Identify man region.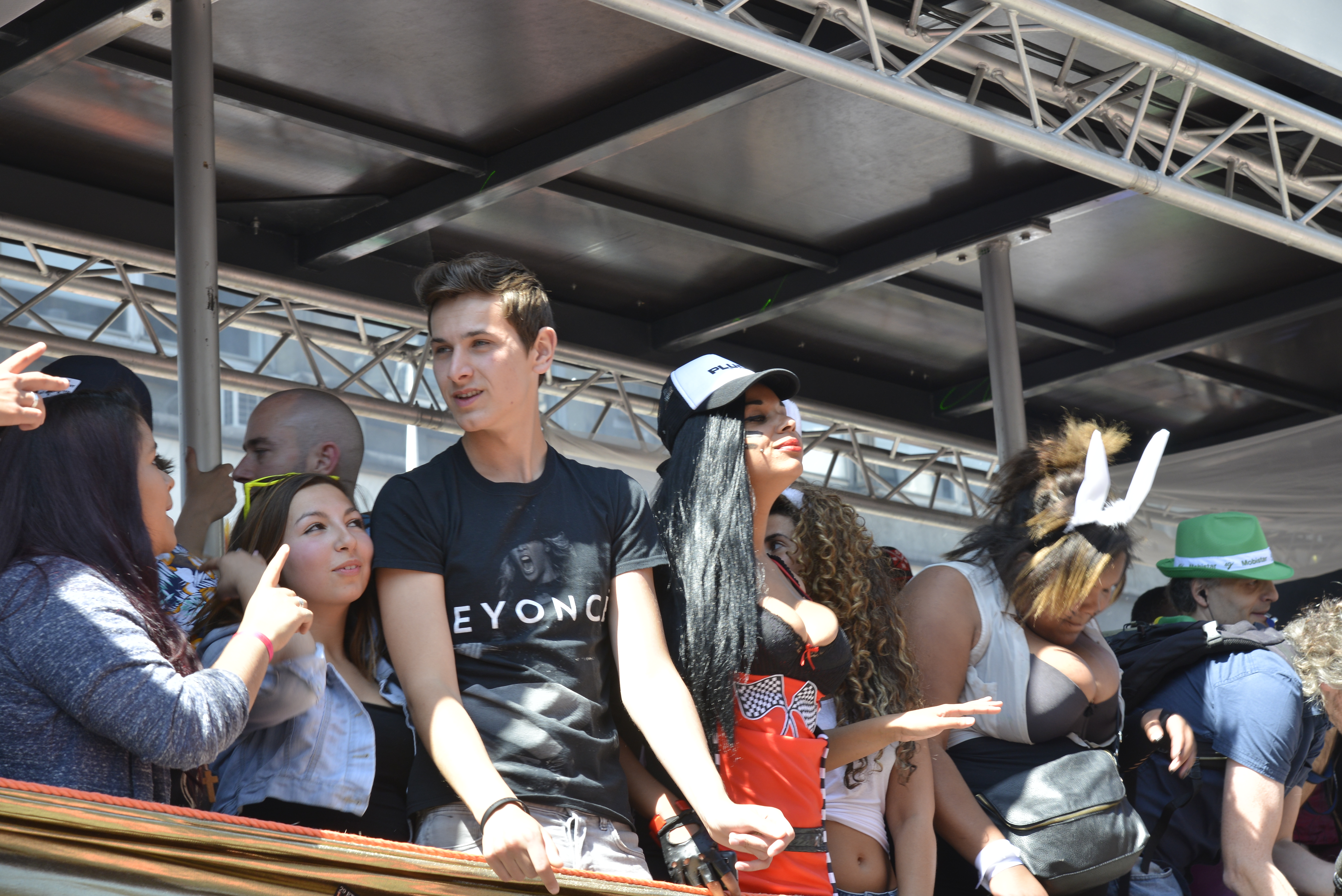
Region: Rect(253, 113, 288, 141).
